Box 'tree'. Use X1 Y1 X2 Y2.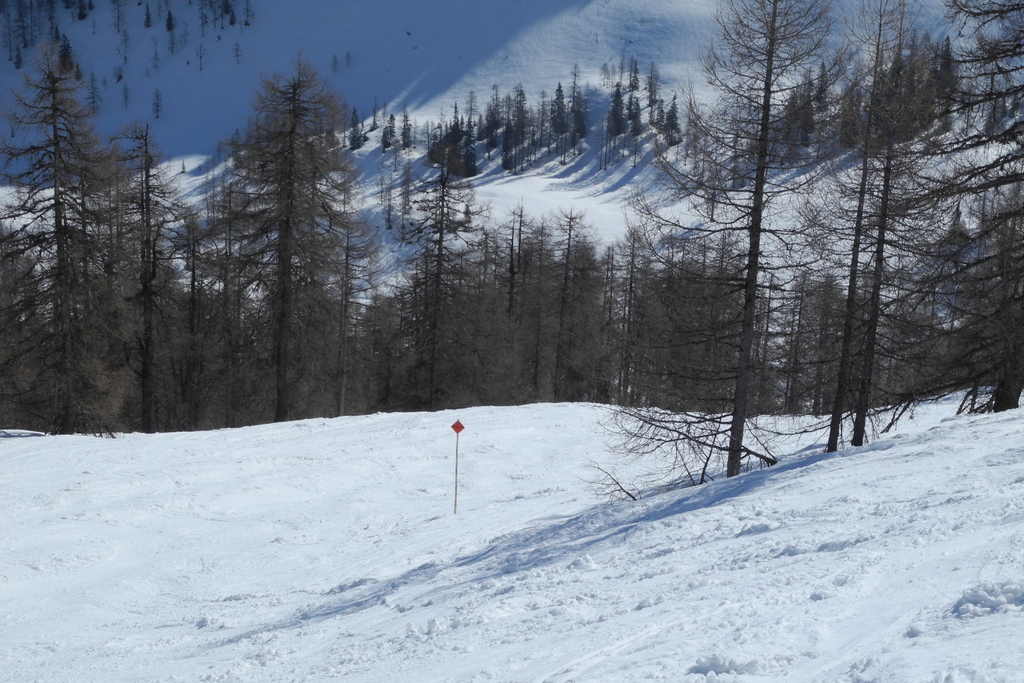
188 47 365 431.
